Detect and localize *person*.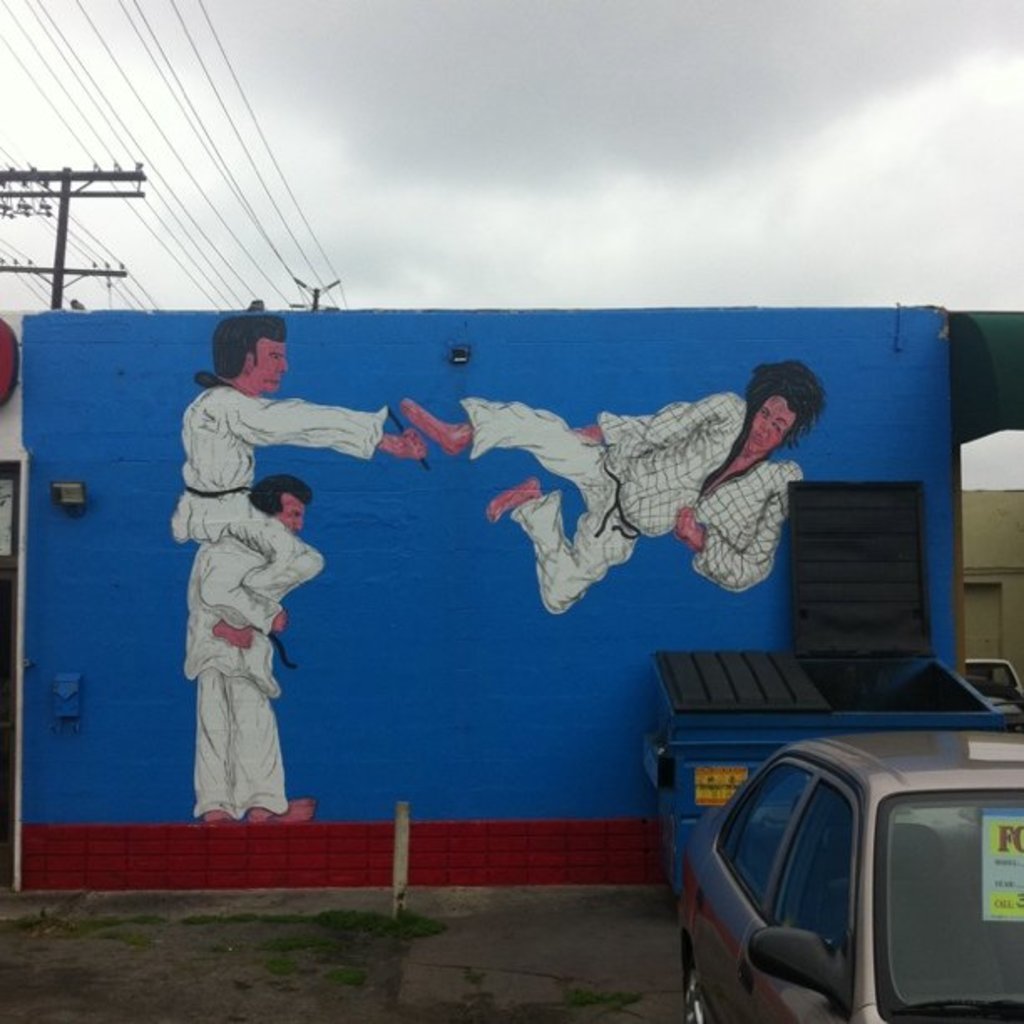
Localized at BBox(398, 360, 830, 614).
